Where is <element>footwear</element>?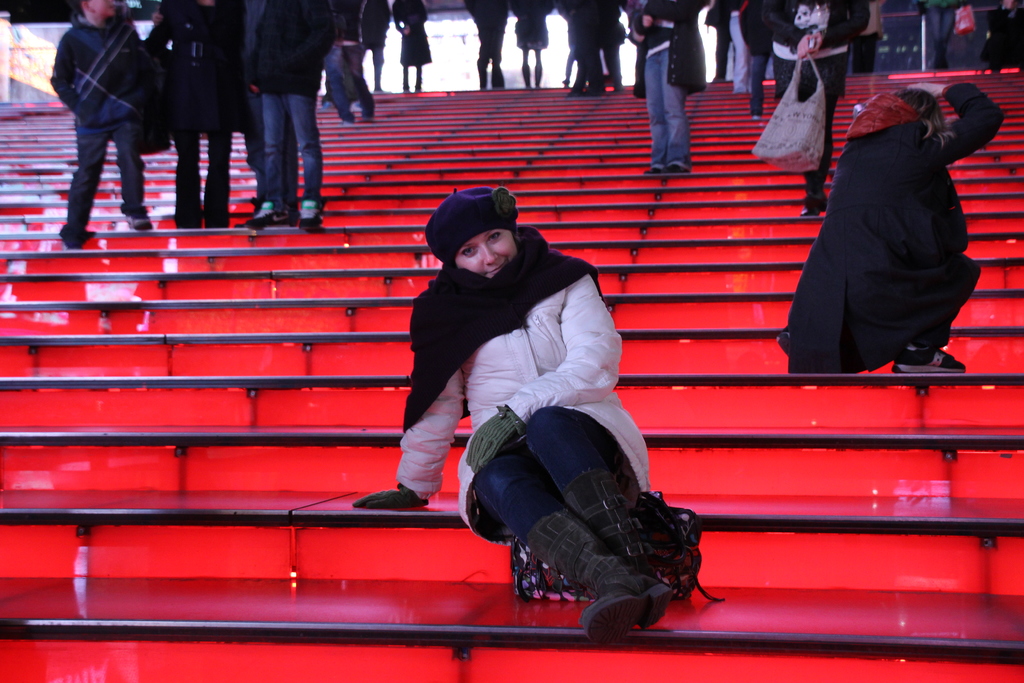
left=124, top=214, right=152, bottom=234.
